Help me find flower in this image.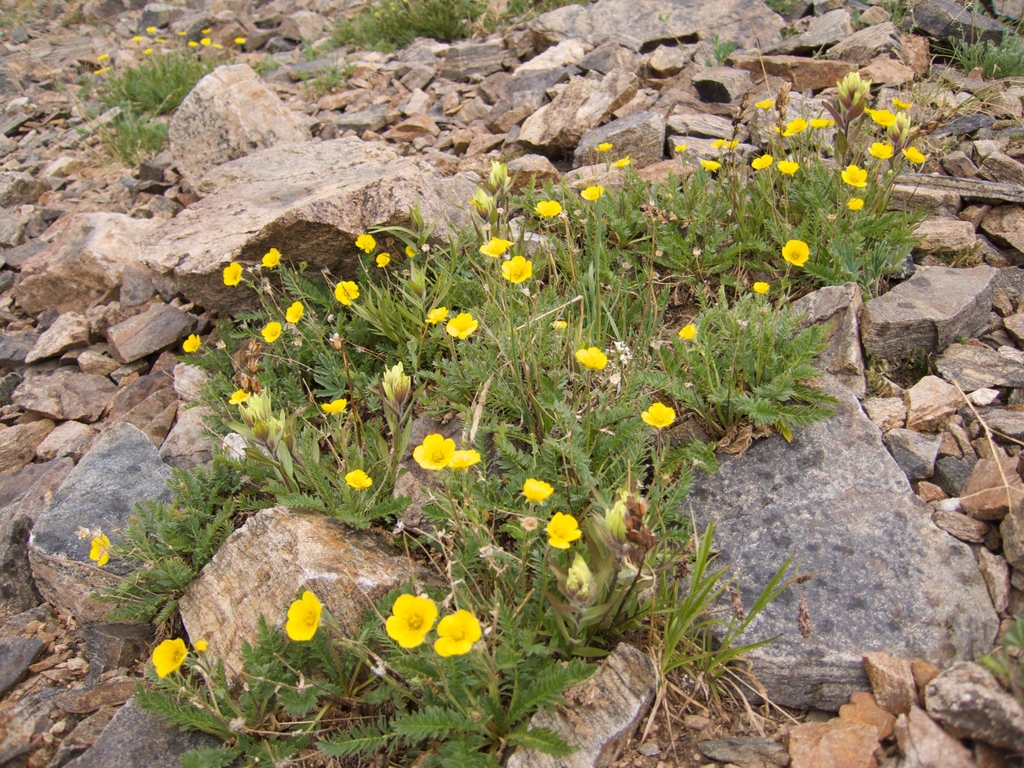
Found it: locate(232, 38, 248, 43).
